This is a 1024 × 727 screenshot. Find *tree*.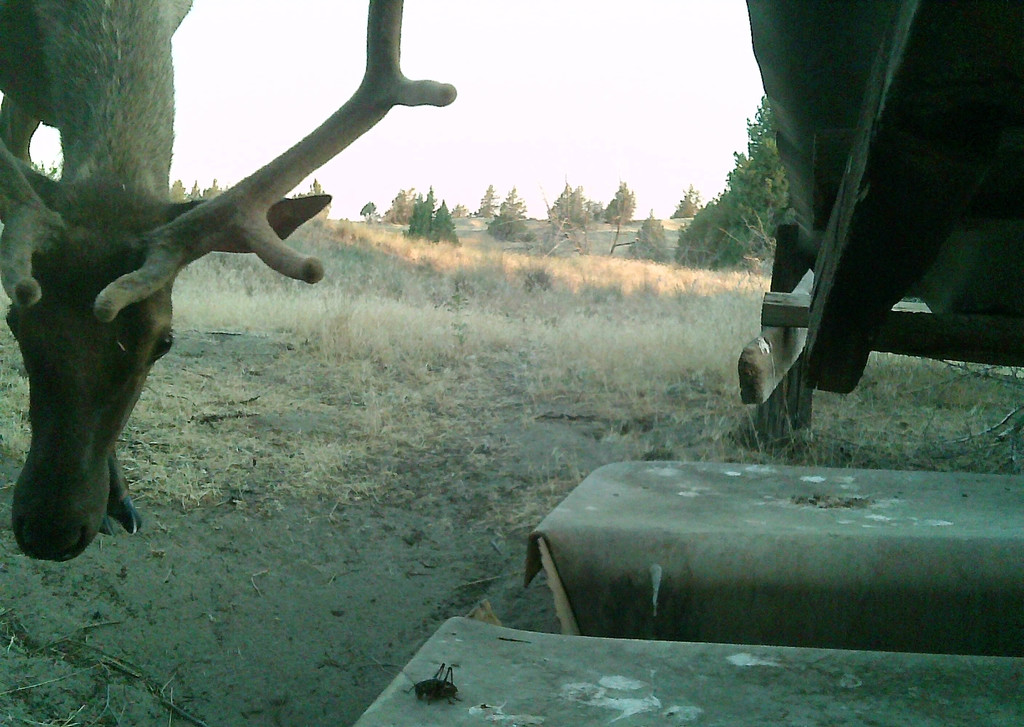
Bounding box: box(676, 91, 800, 274).
